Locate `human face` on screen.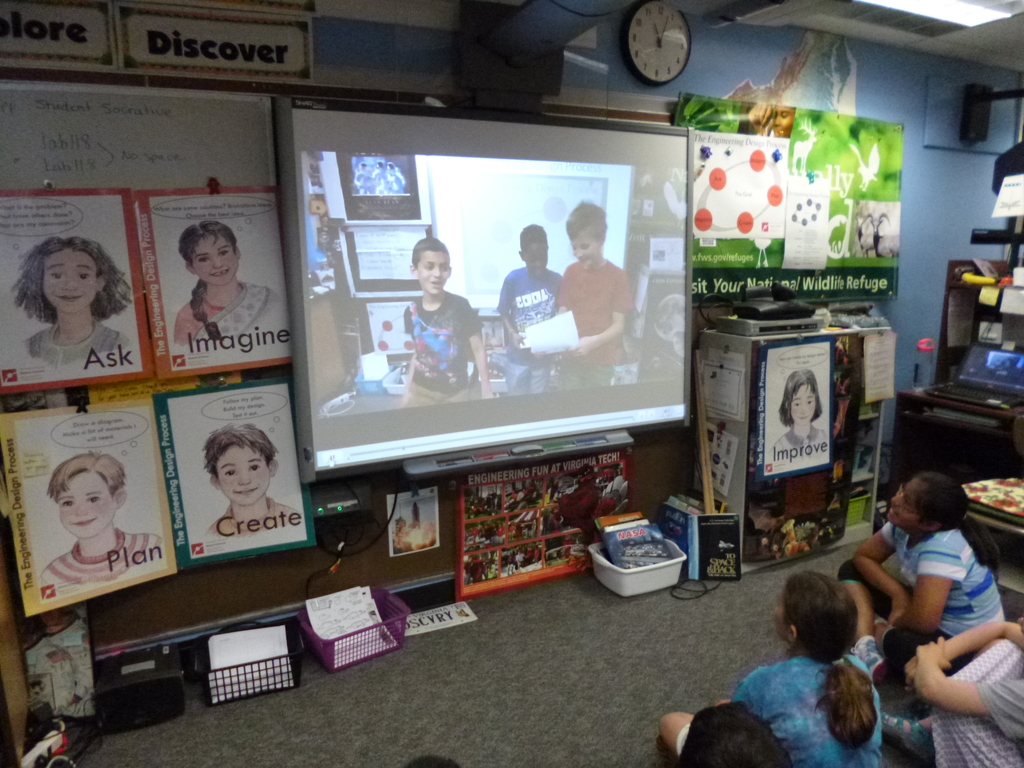
On screen at <box>773,105,793,138</box>.
